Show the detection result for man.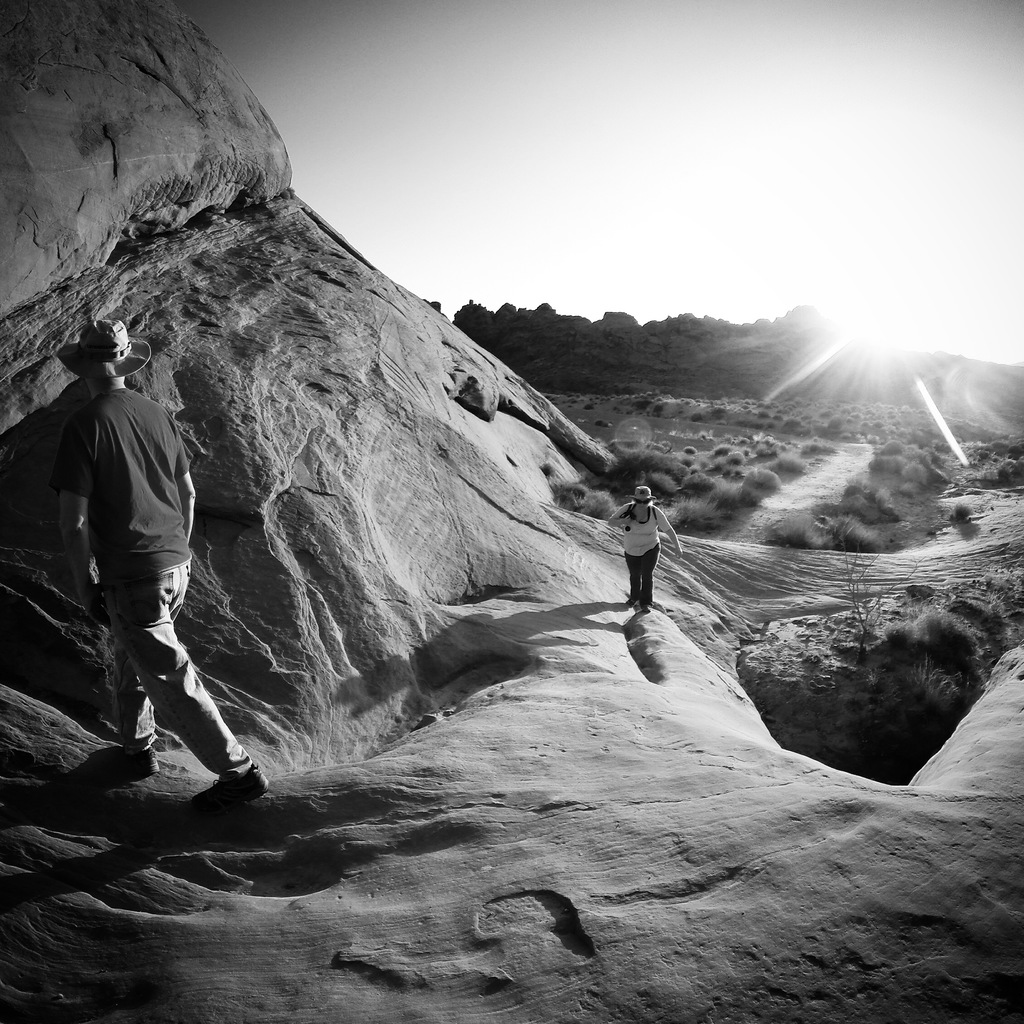
left=26, top=302, right=212, bottom=786.
